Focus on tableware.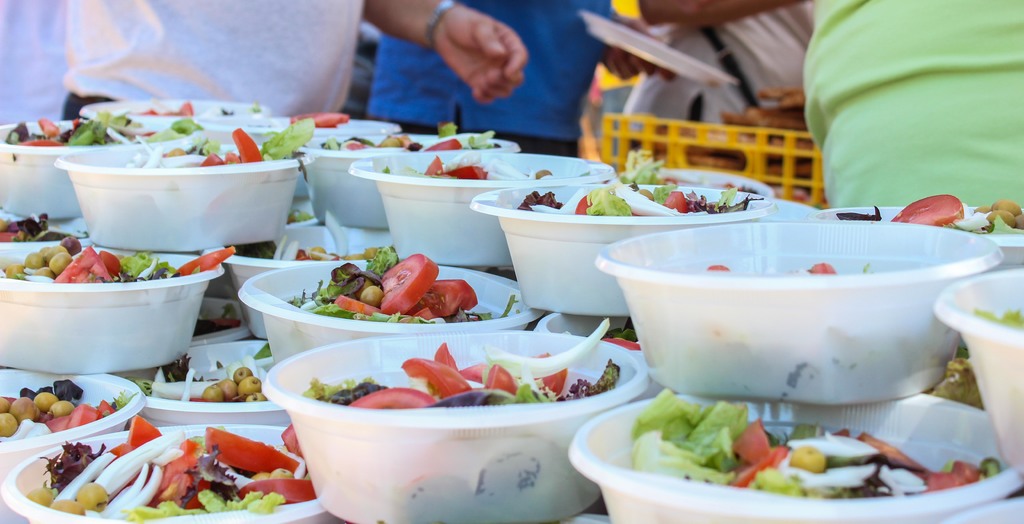
Focused at [580,11,739,87].
